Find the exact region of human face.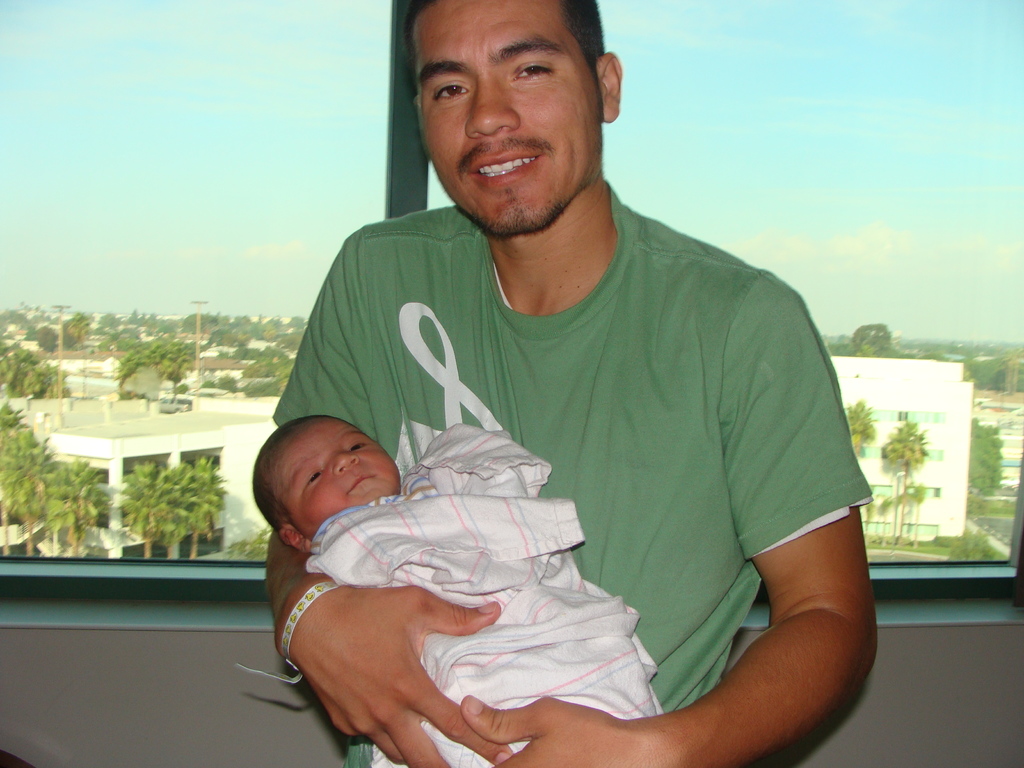
Exact region: box=[275, 417, 401, 538].
